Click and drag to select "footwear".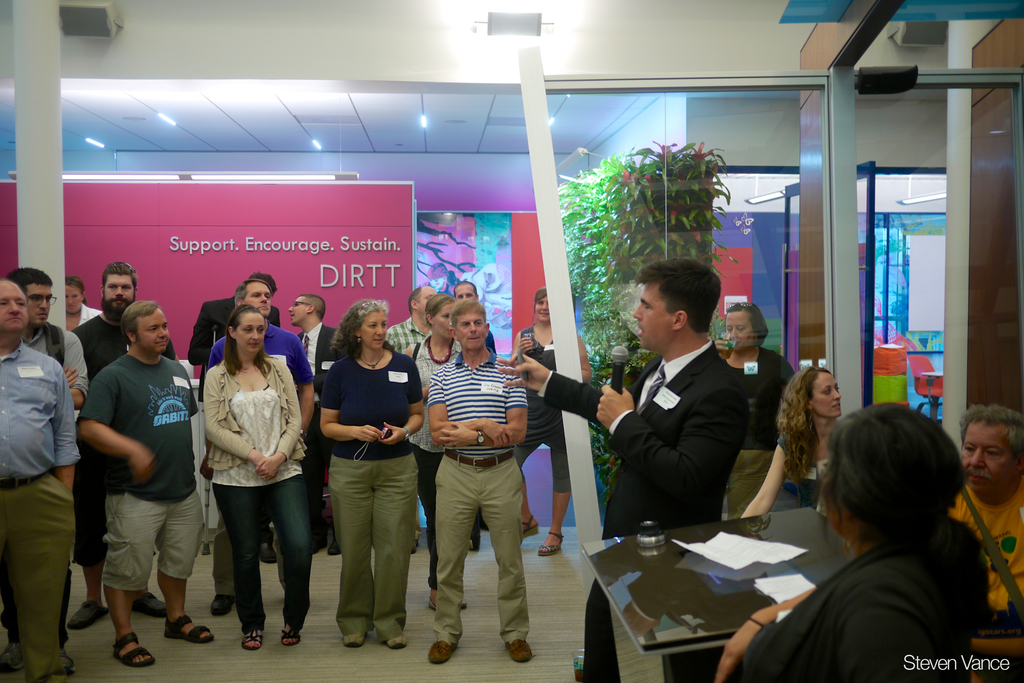
Selection: x1=243, y1=620, x2=267, y2=652.
